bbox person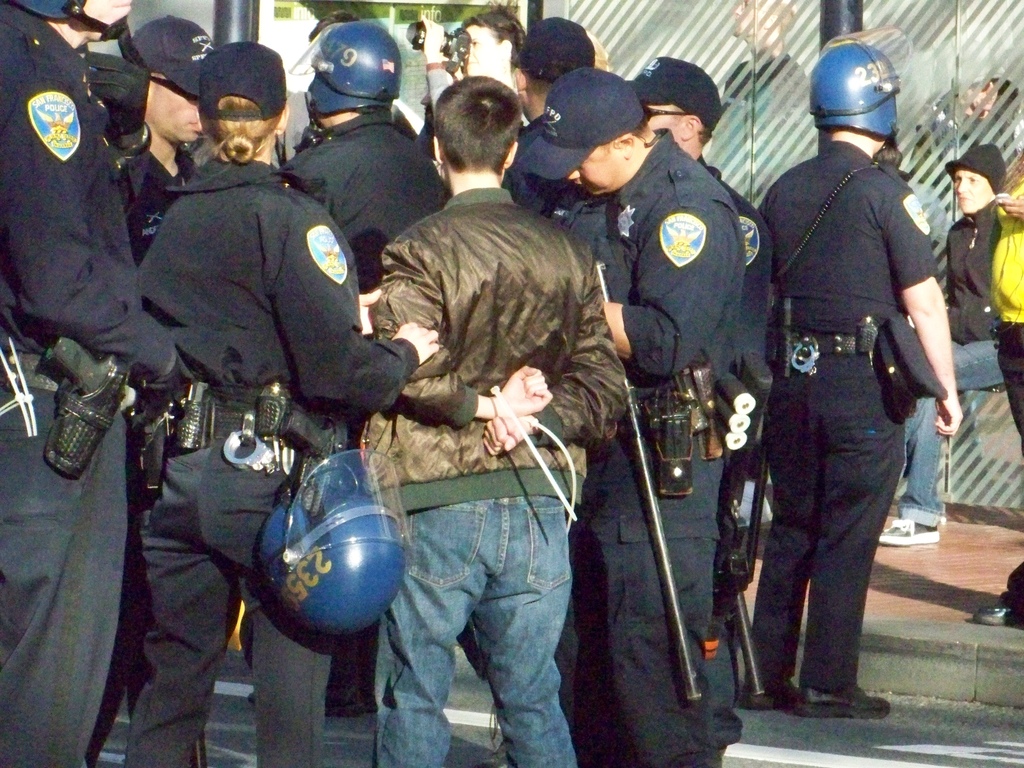
[left=380, top=74, right=637, bottom=762]
